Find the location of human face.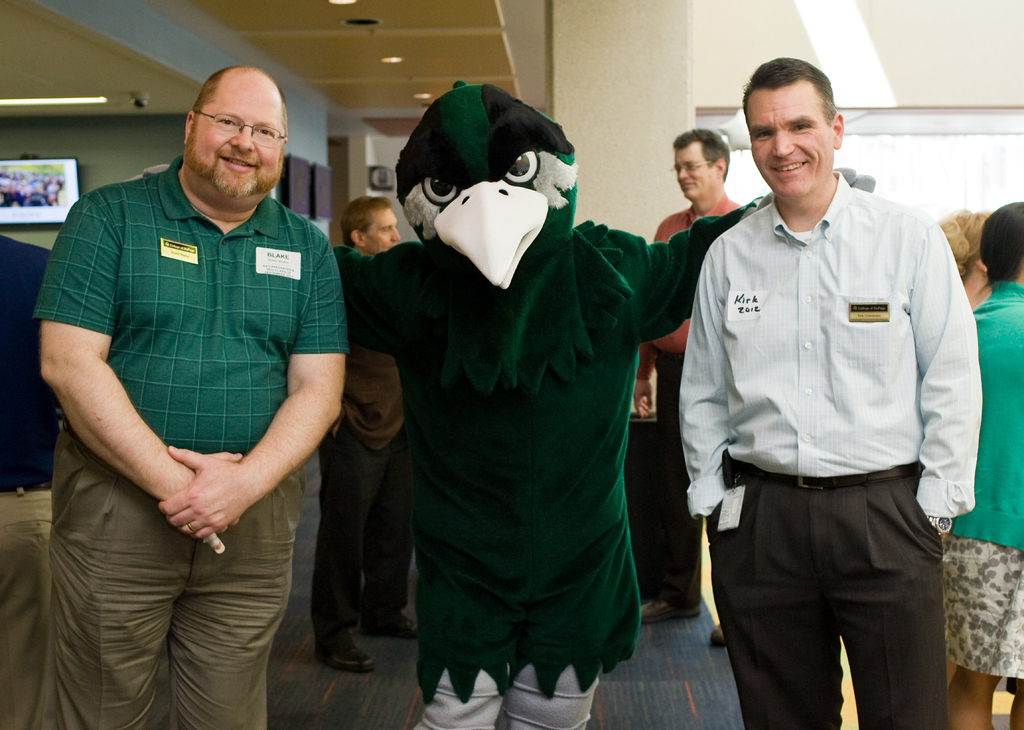
Location: (745,80,833,197).
